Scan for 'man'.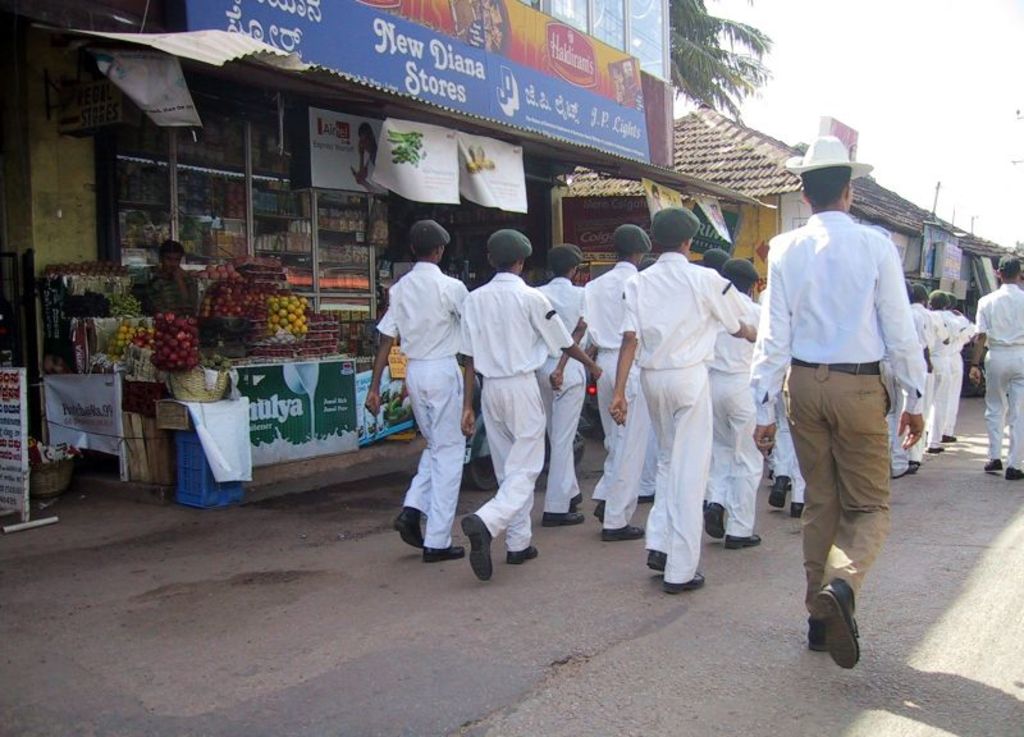
Scan result: <region>147, 241, 201, 320</region>.
